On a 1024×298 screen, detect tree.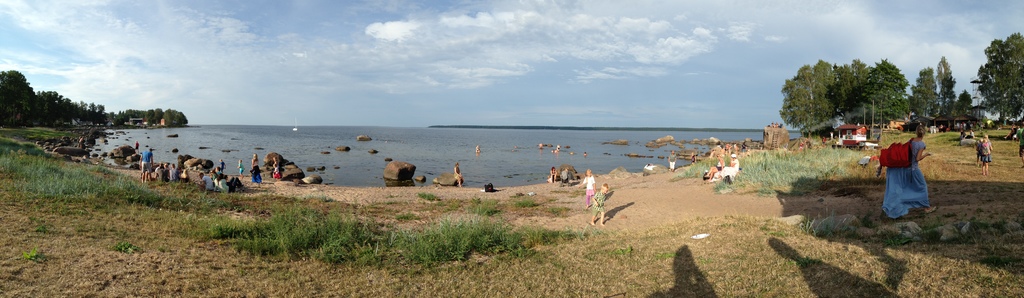
[956,87,980,130].
